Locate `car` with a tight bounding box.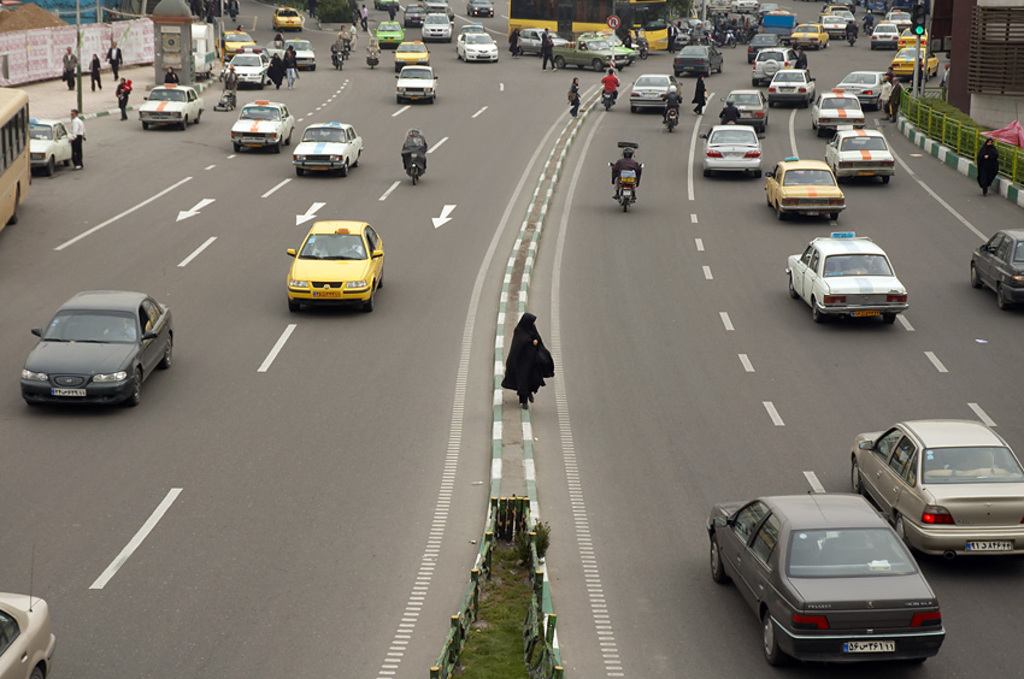
[894, 19, 938, 53].
